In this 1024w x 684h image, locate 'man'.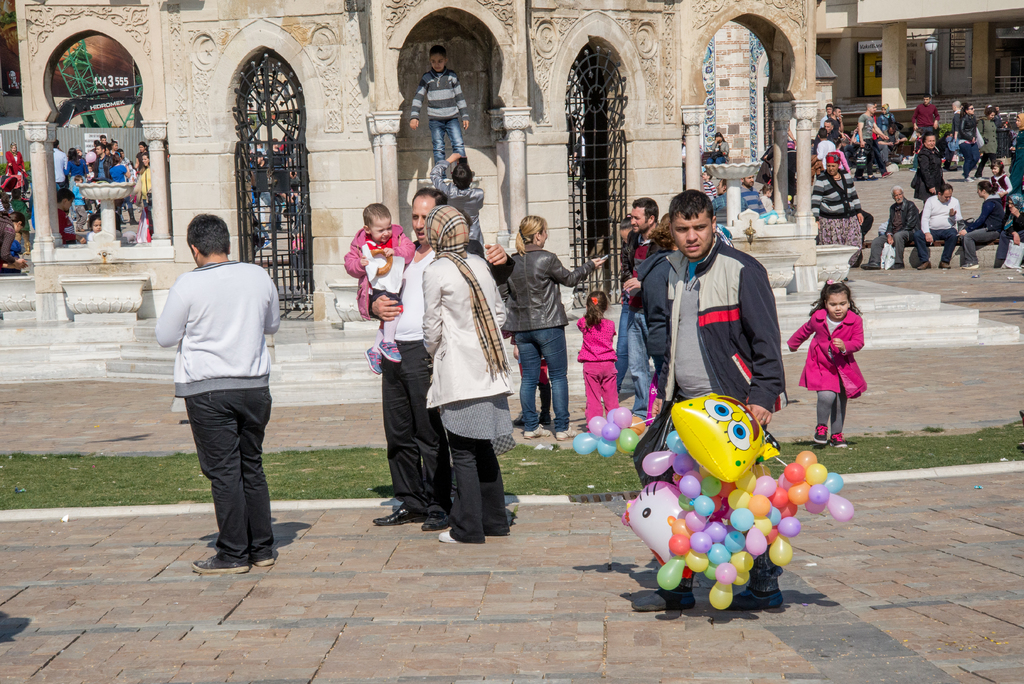
Bounding box: locate(741, 174, 766, 216).
